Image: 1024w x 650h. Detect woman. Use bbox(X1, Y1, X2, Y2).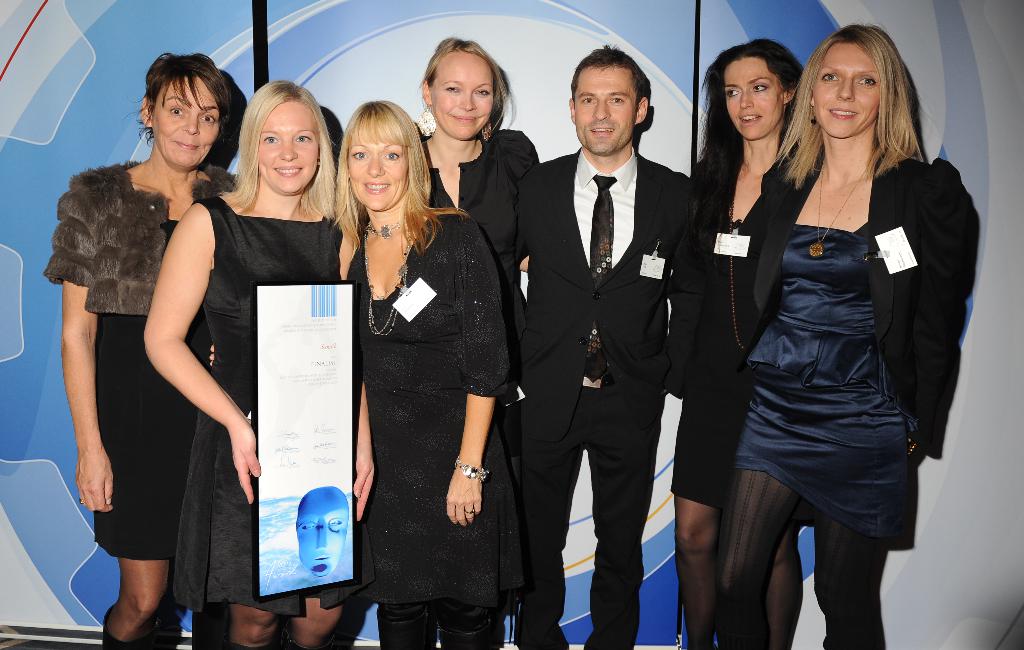
bbox(713, 27, 979, 649).
